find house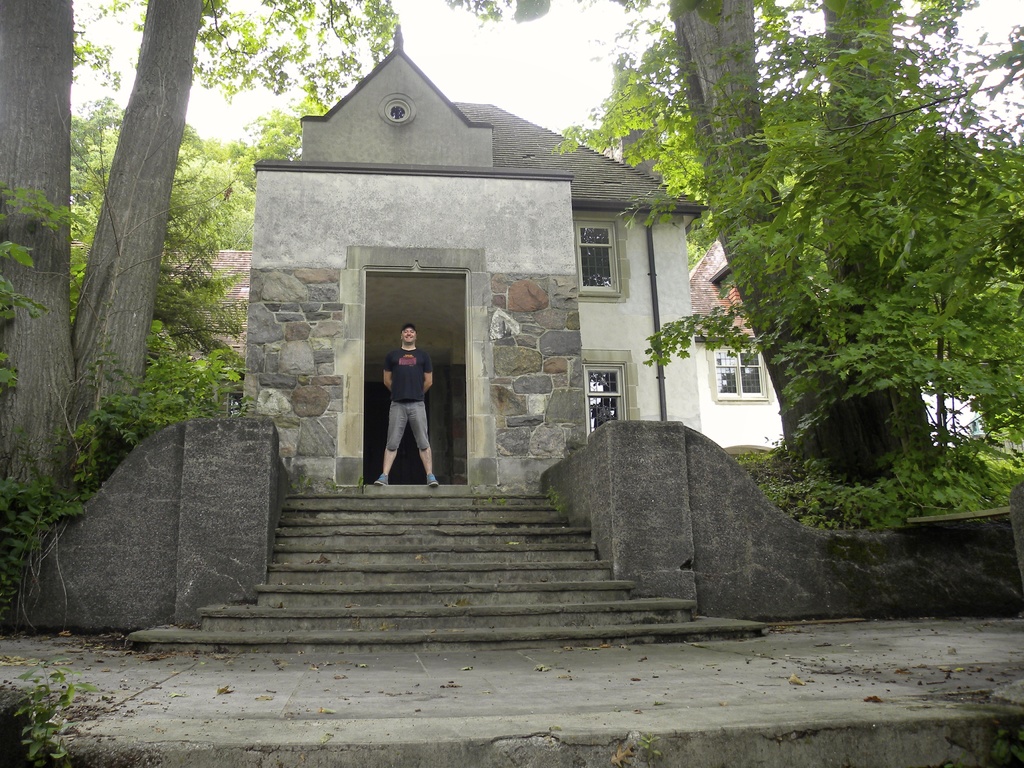
233, 41, 755, 539
